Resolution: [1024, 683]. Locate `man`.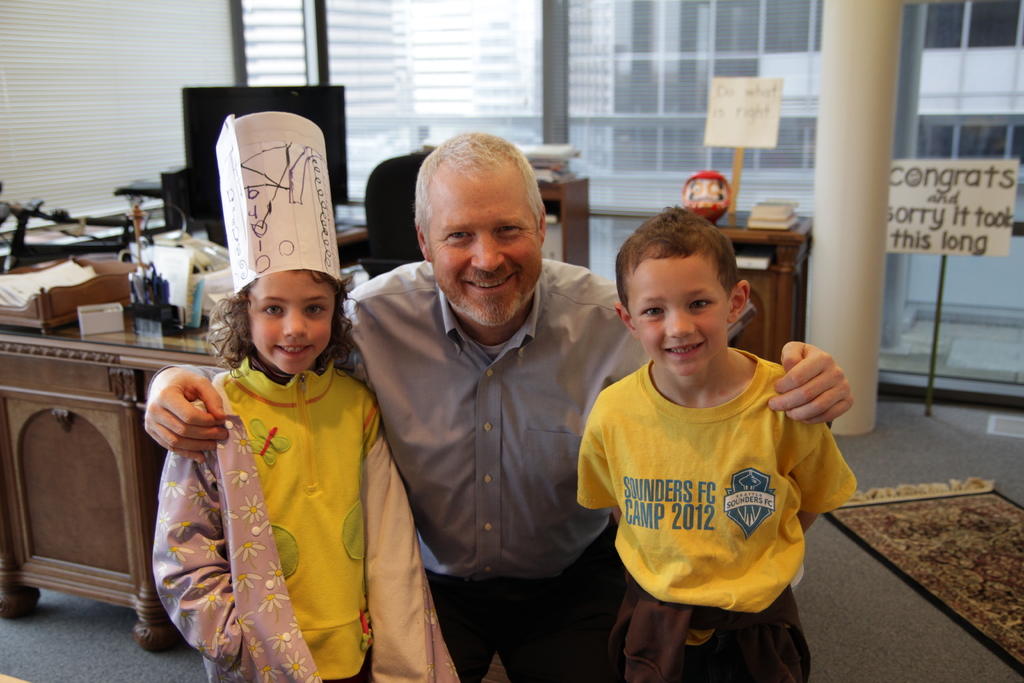
{"left": 156, "top": 131, "right": 846, "bottom": 682}.
